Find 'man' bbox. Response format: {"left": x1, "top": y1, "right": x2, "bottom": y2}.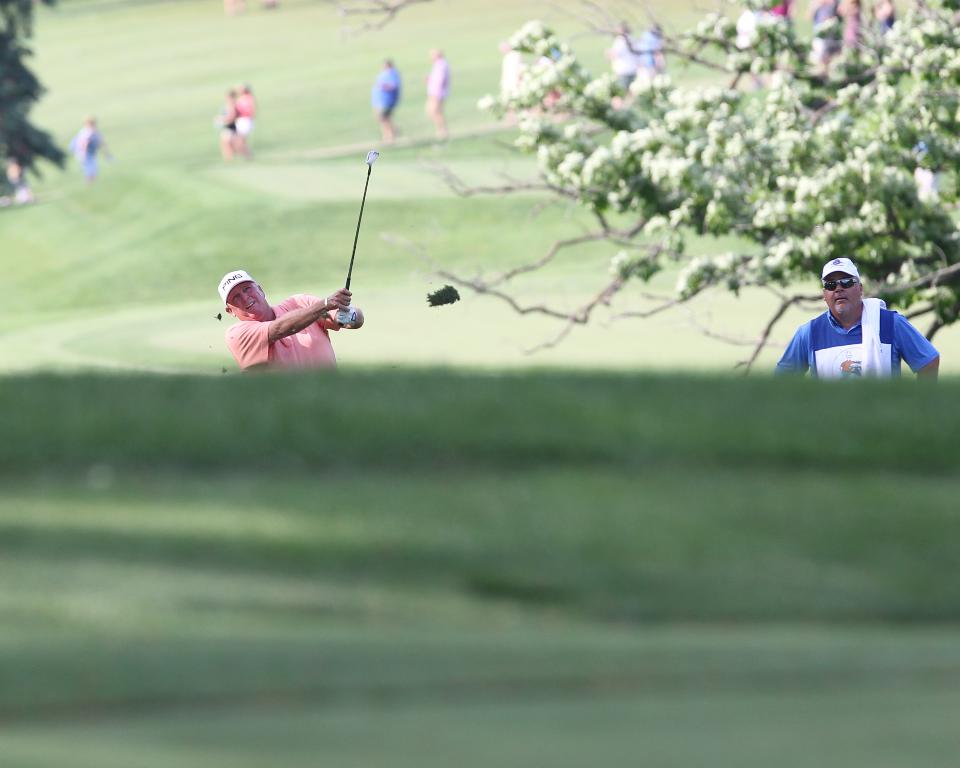
{"left": 768, "top": 248, "right": 934, "bottom": 389}.
